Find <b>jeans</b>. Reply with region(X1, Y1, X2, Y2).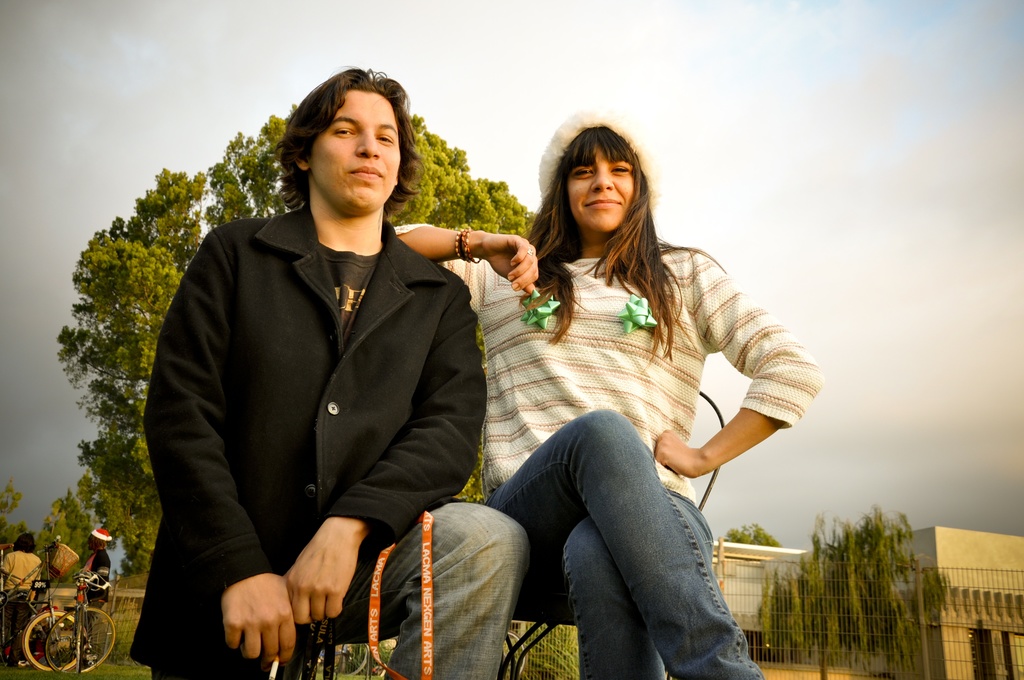
region(302, 503, 533, 679).
